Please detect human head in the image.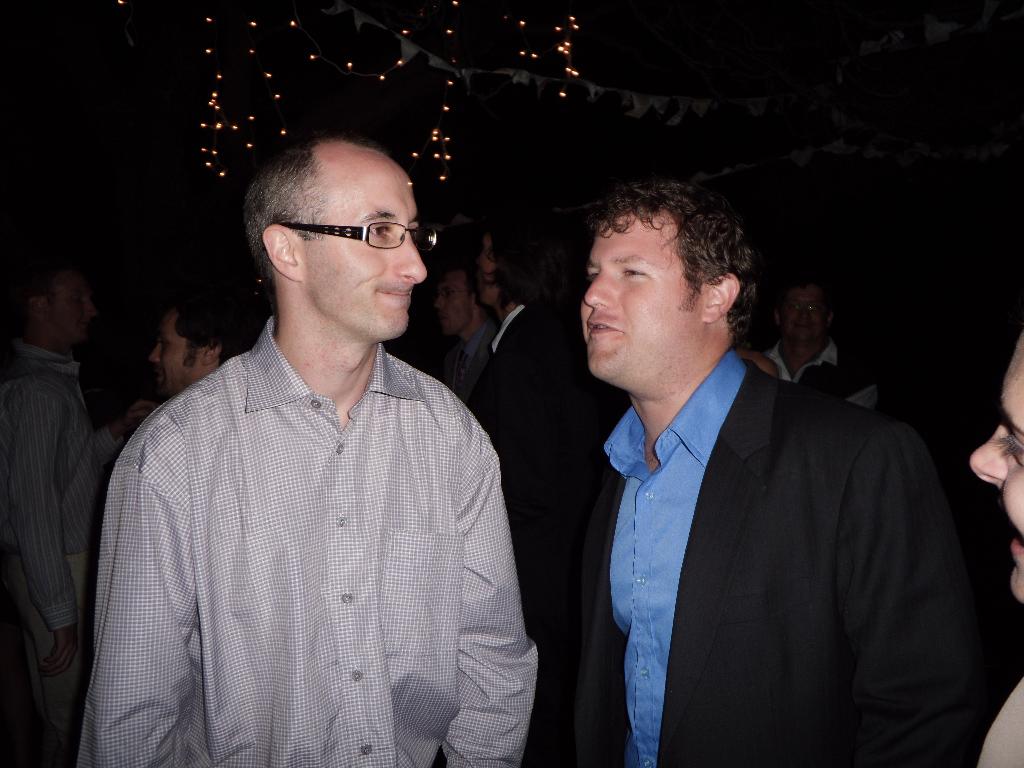
476, 213, 548, 309.
